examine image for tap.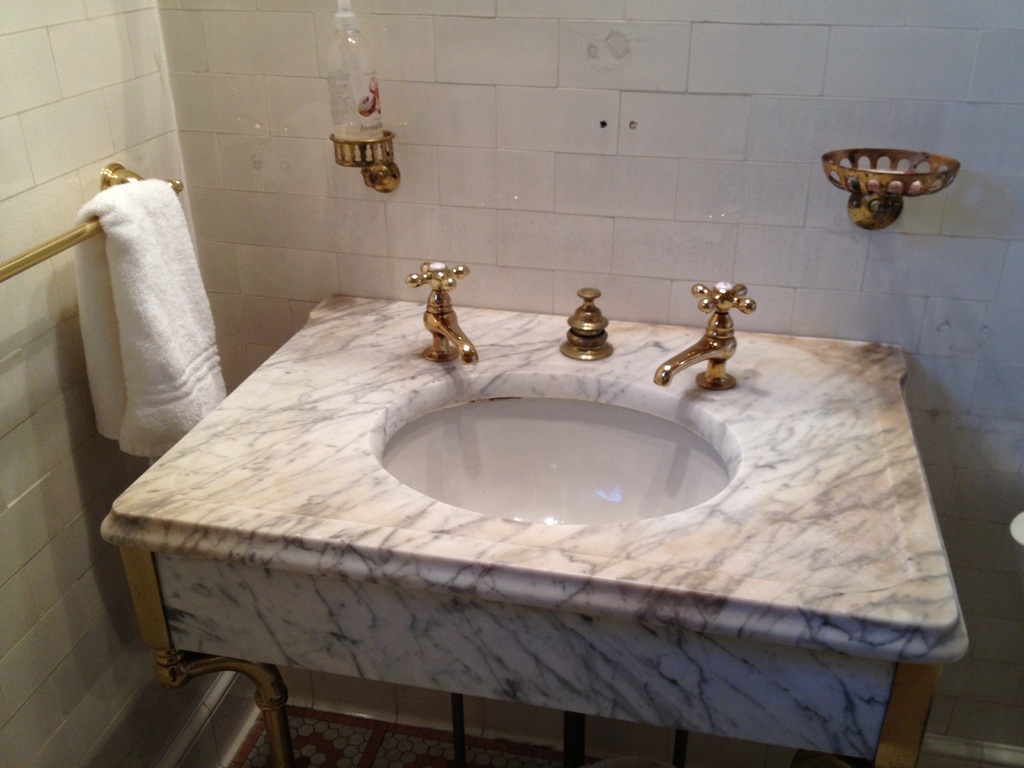
Examination result: region(399, 258, 479, 364).
